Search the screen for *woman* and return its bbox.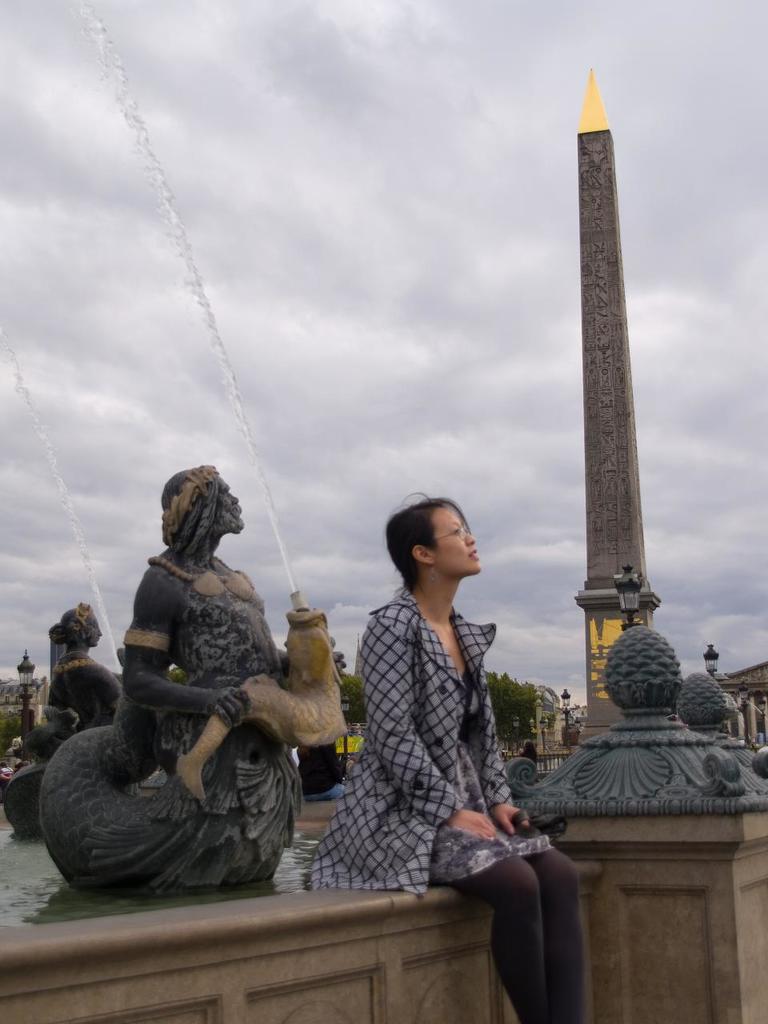
Found: select_region(342, 446, 536, 933).
